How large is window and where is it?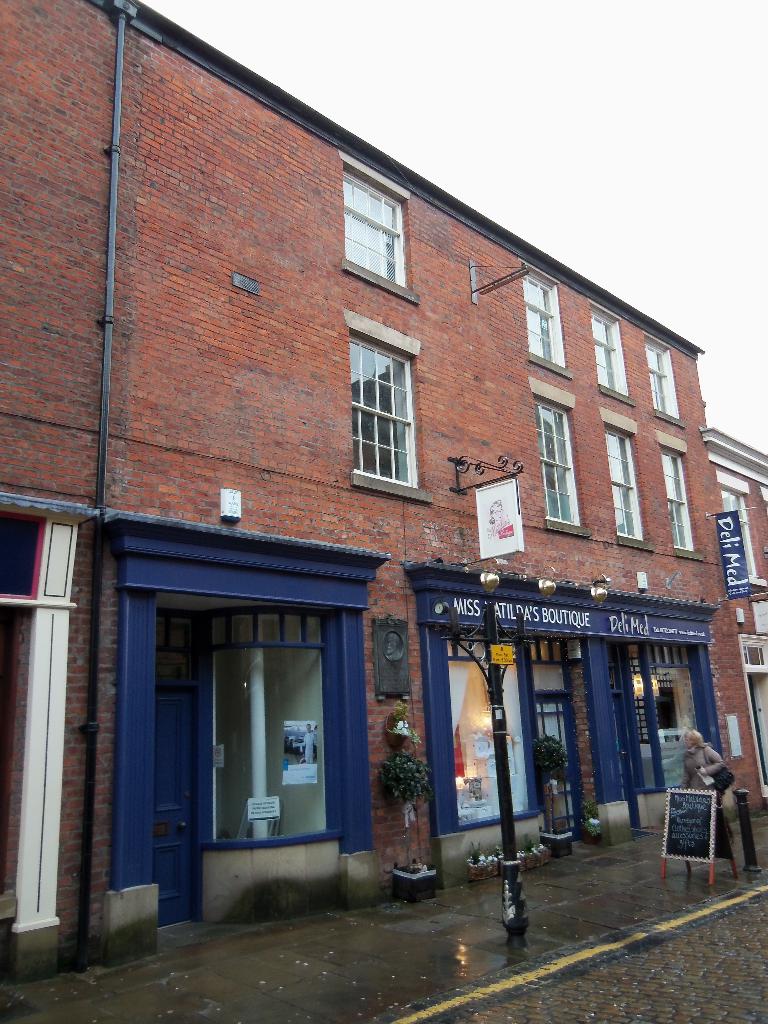
Bounding box: (590, 301, 639, 412).
